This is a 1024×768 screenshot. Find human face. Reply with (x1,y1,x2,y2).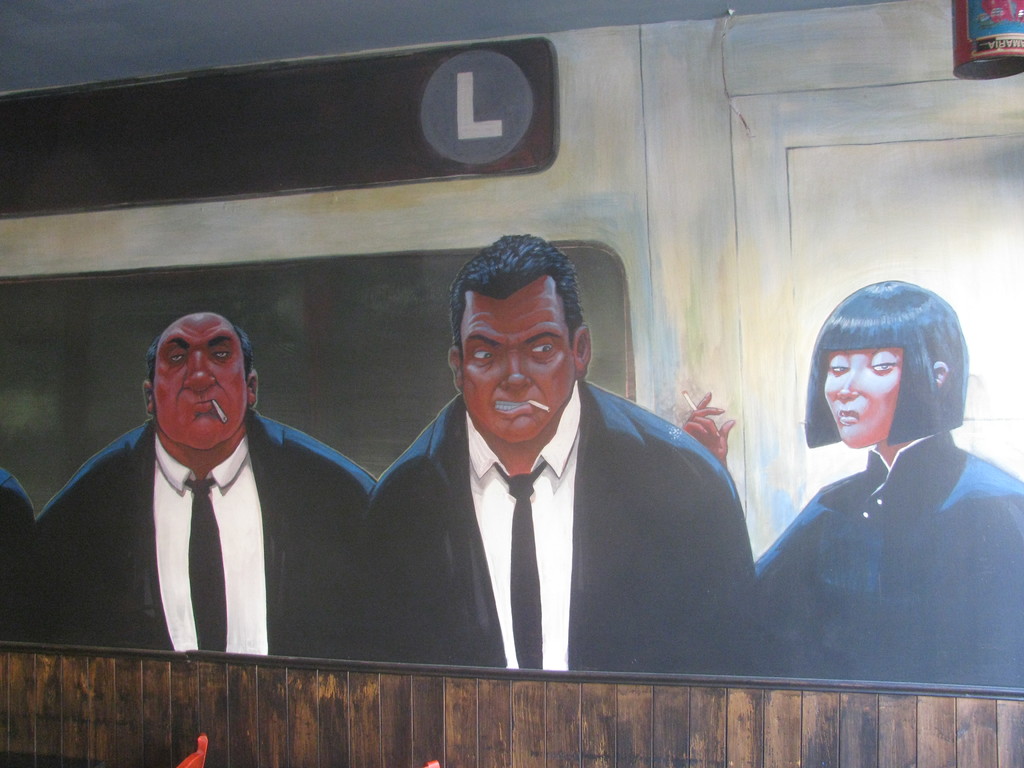
(458,271,572,445).
